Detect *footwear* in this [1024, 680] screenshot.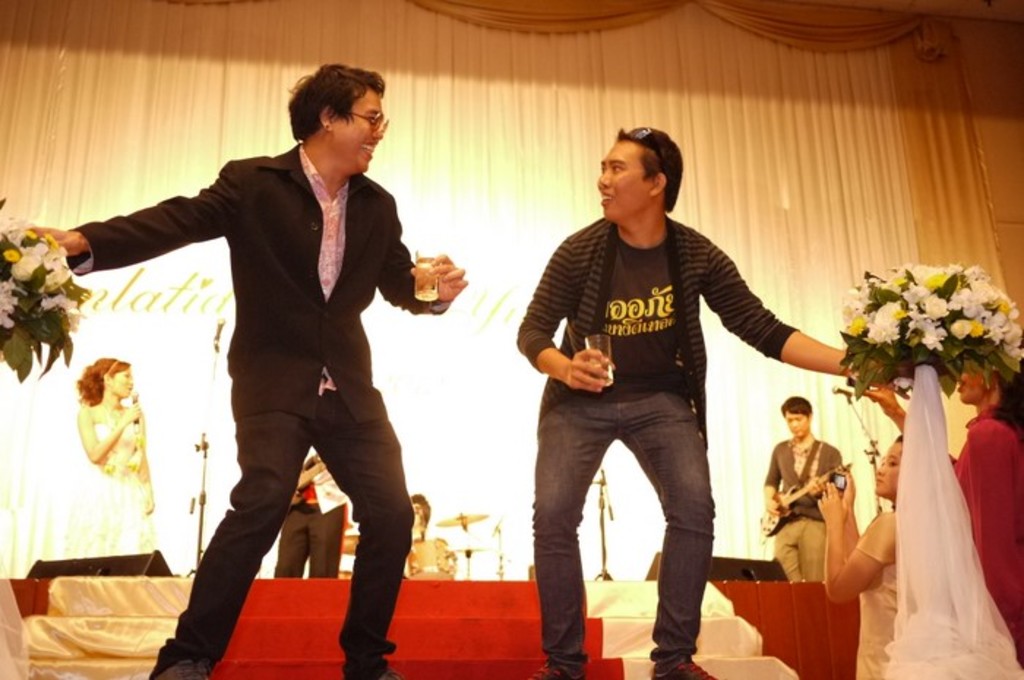
Detection: 652 657 726 679.
